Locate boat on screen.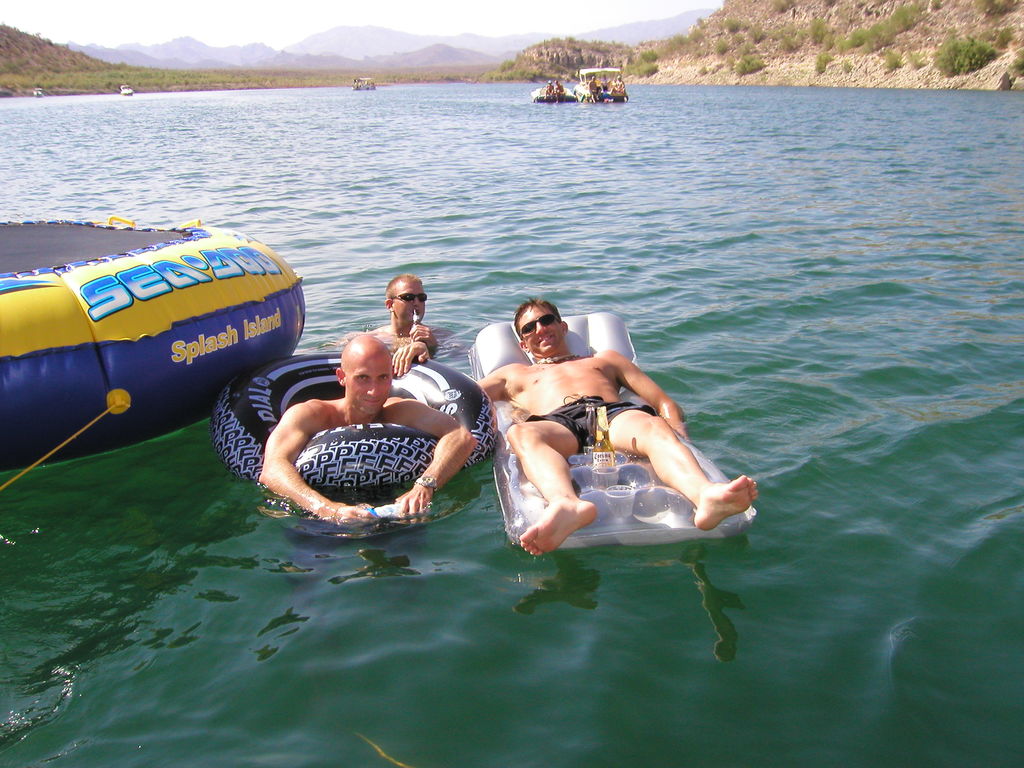
On screen at (534, 84, 579, 103).
